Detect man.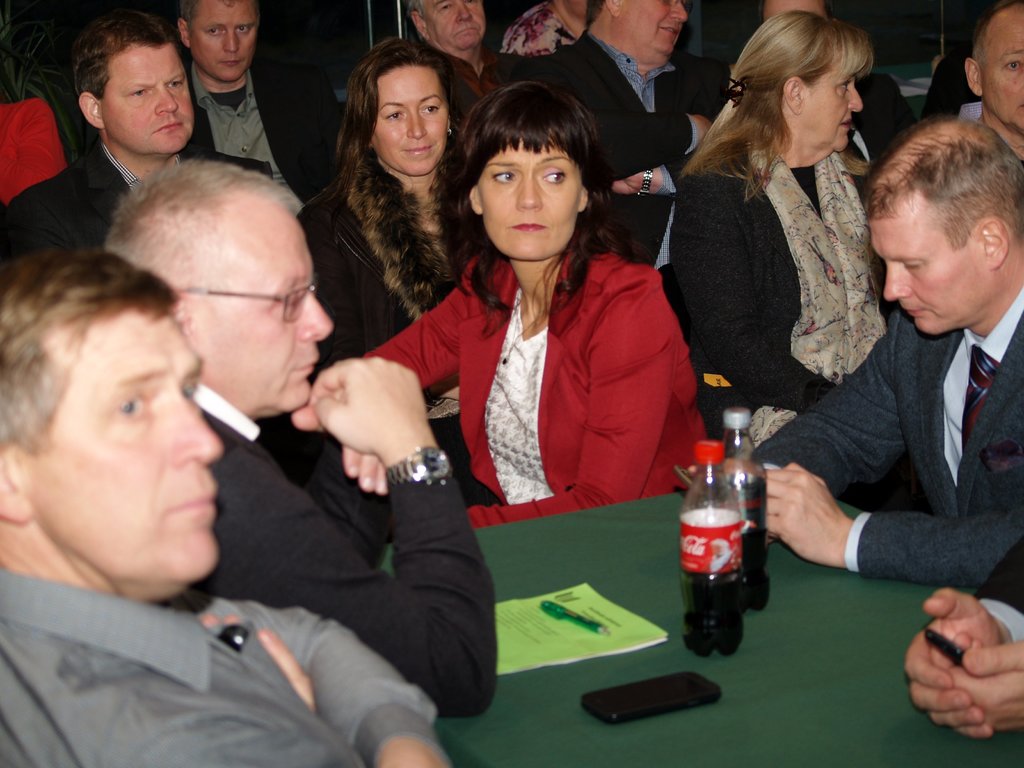
Detected at l=479, t=0, r=715, b=295.
